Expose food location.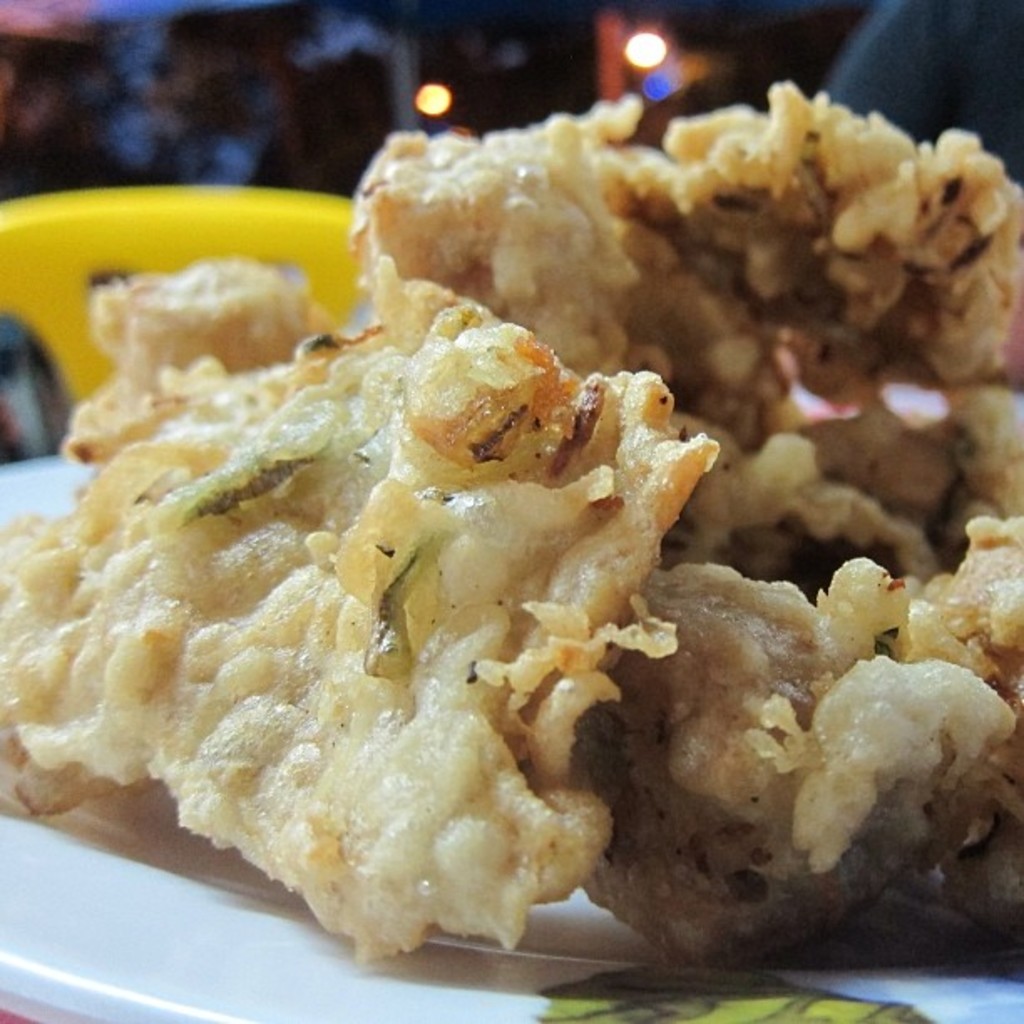
Exposed at <bbox>57, 249, 316, 467</bbox>.
